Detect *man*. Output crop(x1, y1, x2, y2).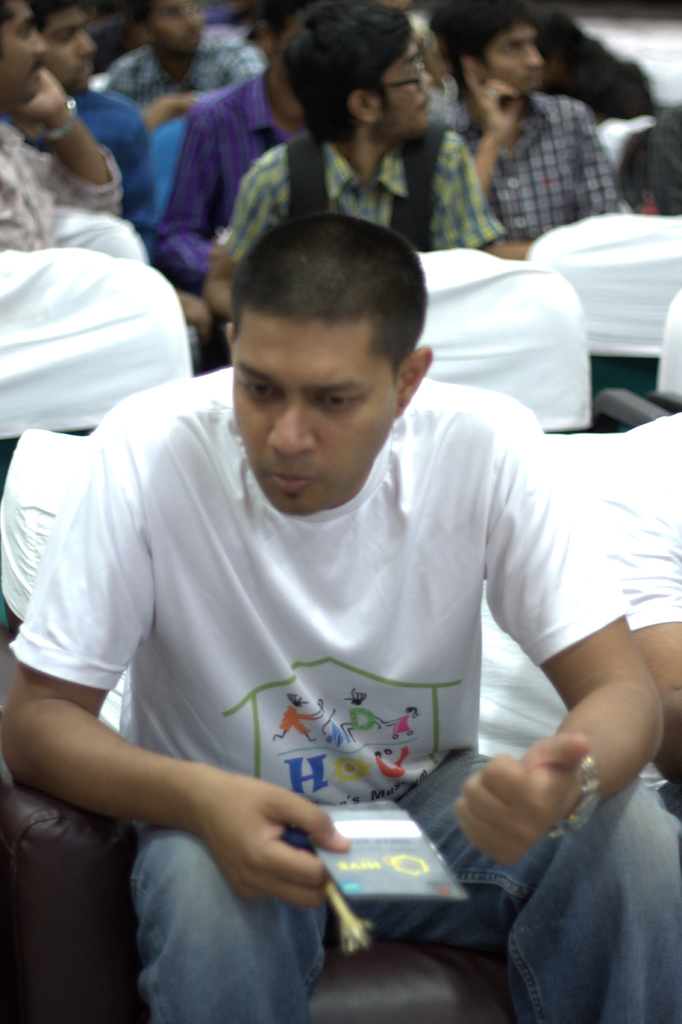
crop(596, 408, 681, 817).
